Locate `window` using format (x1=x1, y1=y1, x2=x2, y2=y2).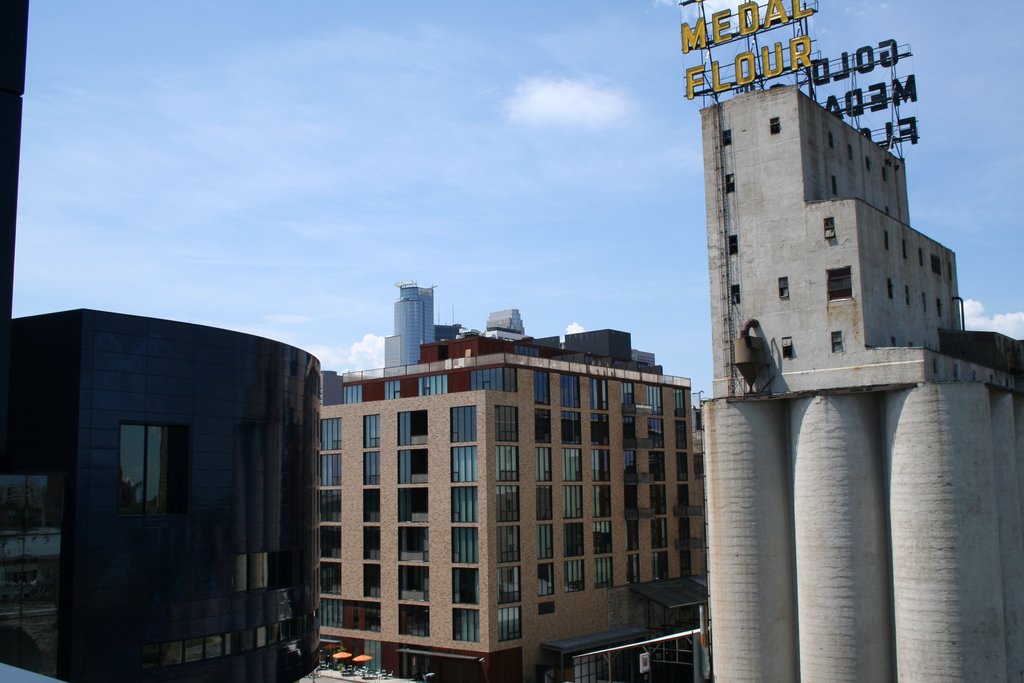
(x1=724, y1=173, x2=735, y2=194).
